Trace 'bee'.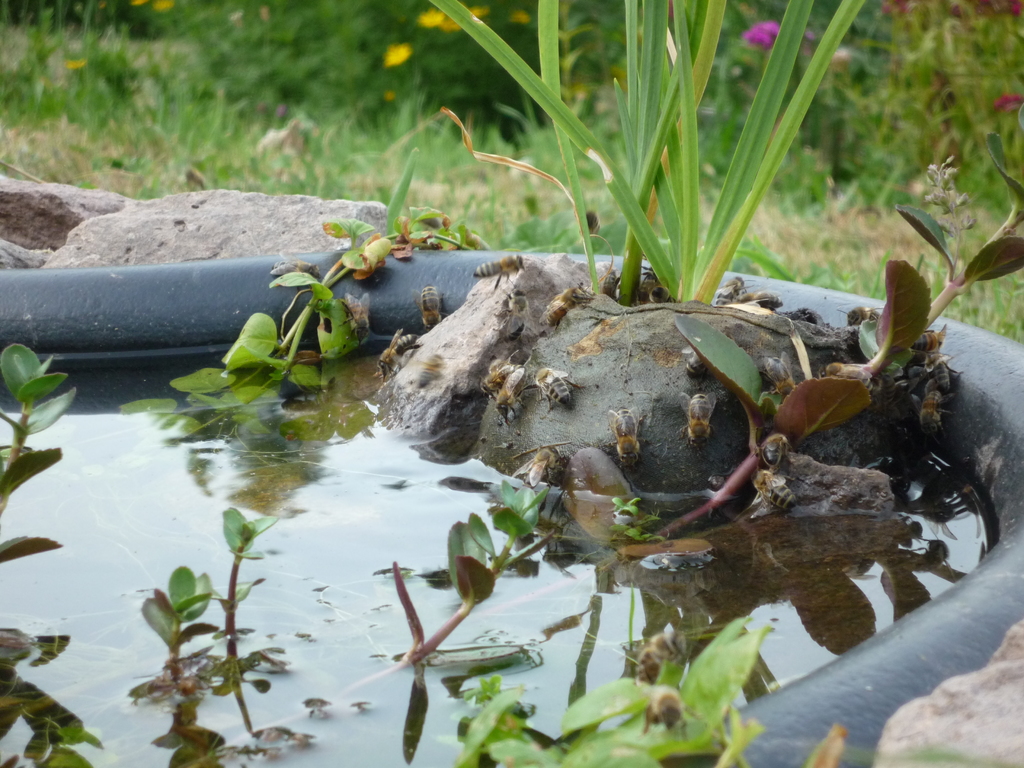
Traced to left=751, top=467, right=797, bottom=509.
